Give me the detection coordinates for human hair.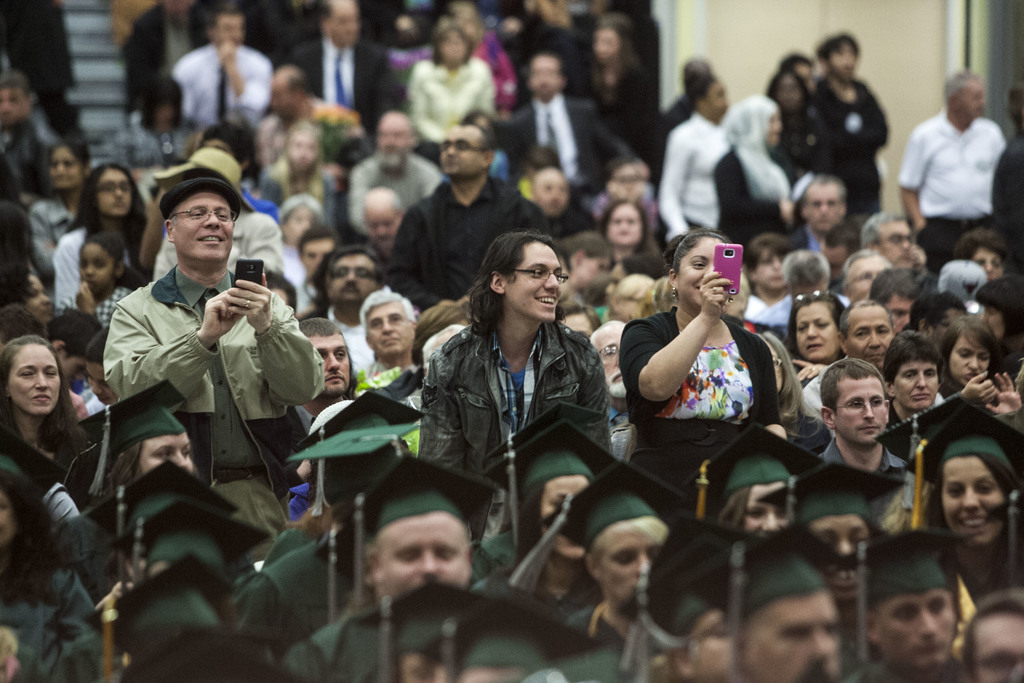
<box>0,331,85,462</box>.
